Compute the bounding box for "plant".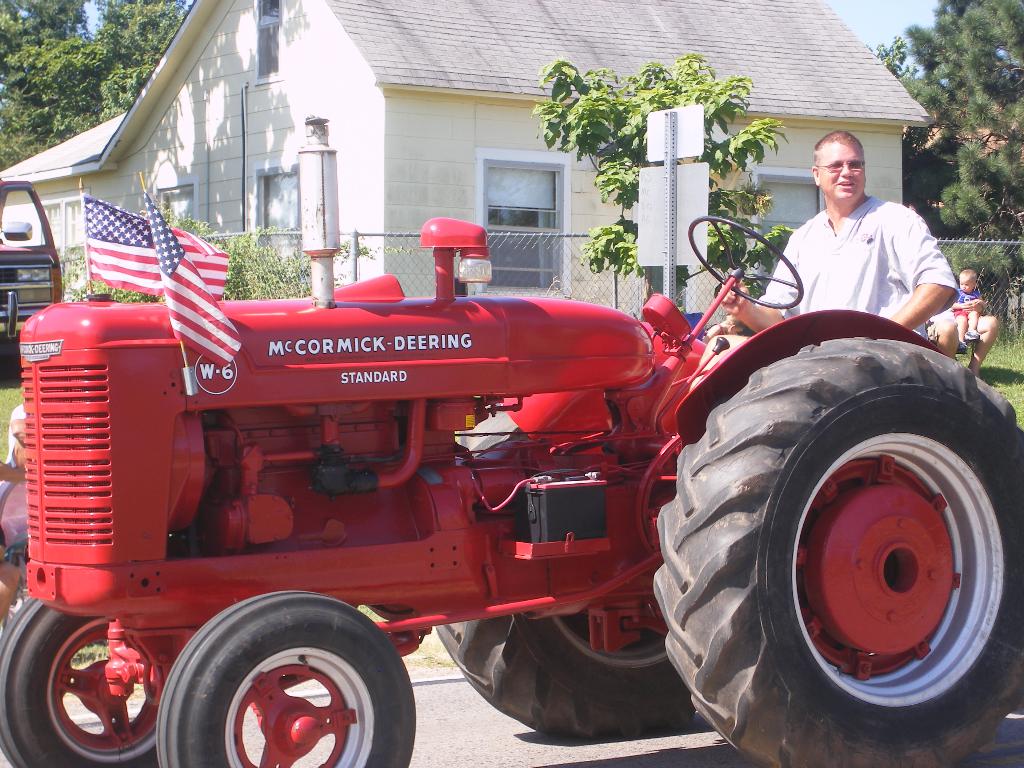
detection(102, 274, 161, 307).
